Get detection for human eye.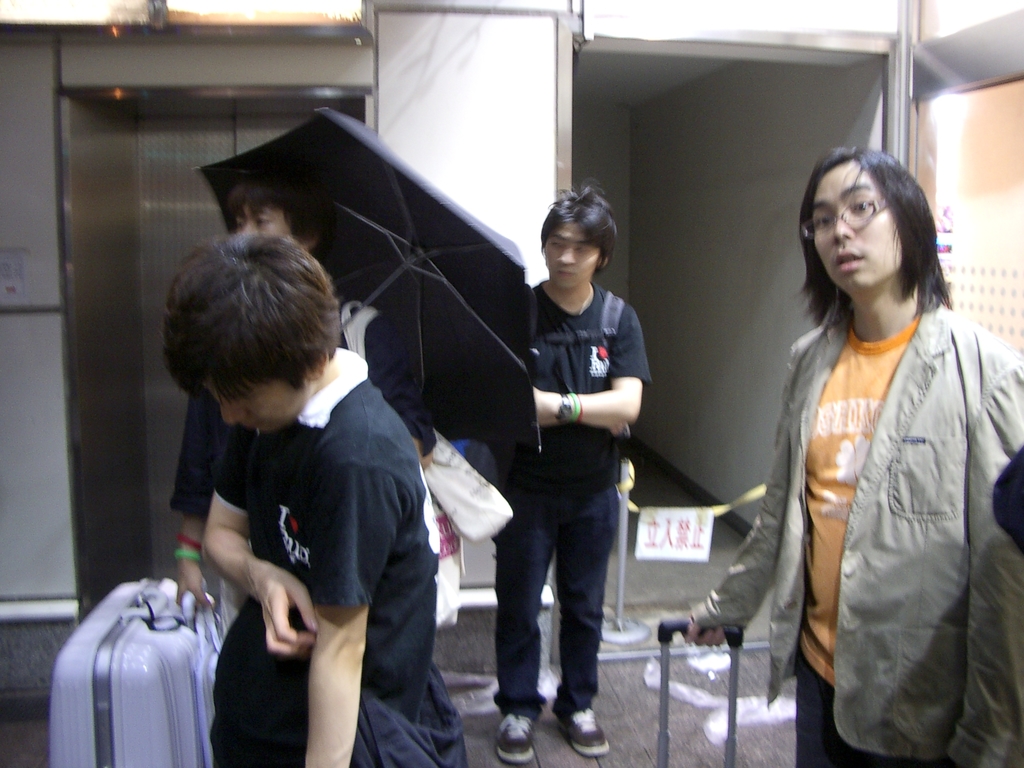
Detection: detection(570, 241, 591, 257).
